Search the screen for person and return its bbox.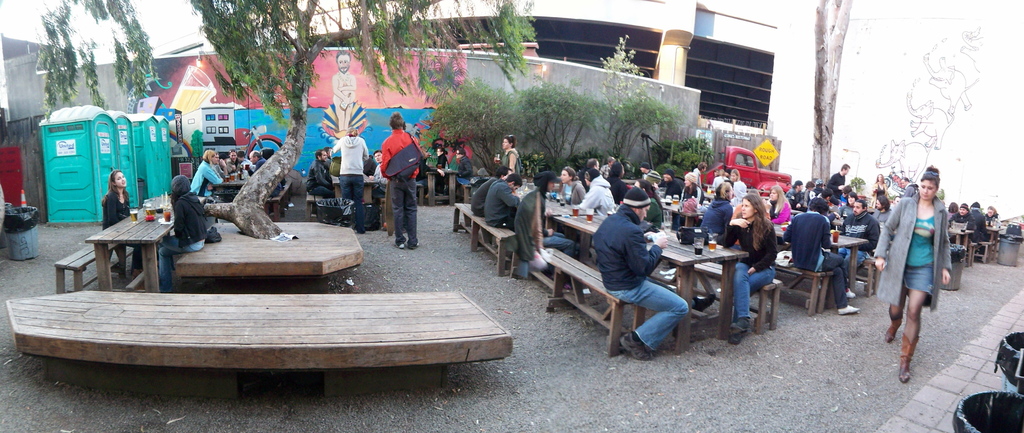
Found: pyautogui.locateOnScreen(308, 148, 334, 199).
